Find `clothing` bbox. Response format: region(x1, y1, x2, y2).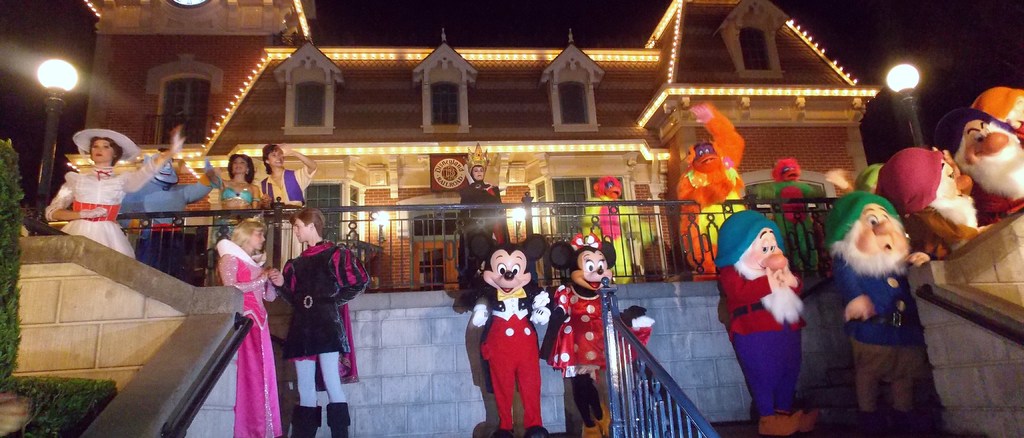
region(42, 161, 158, 252).
